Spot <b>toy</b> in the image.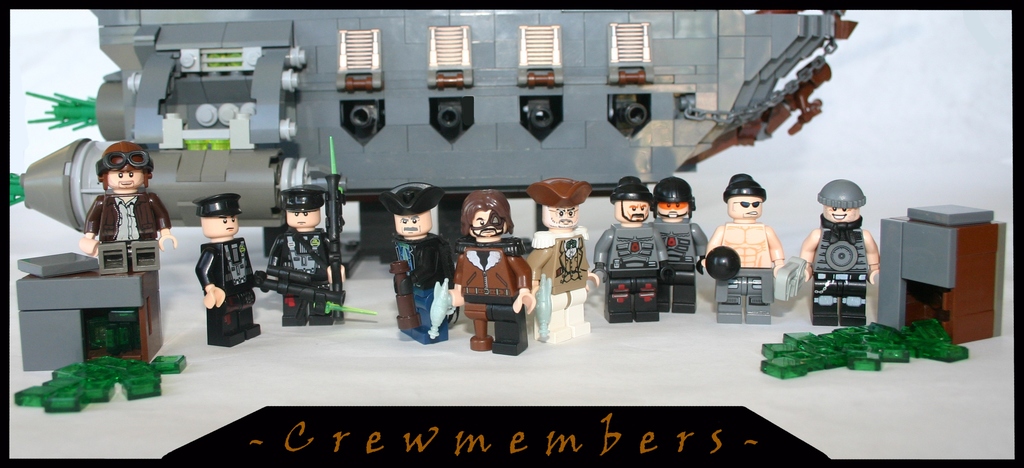
<b>toy</b> found at 527 167 616 336.
